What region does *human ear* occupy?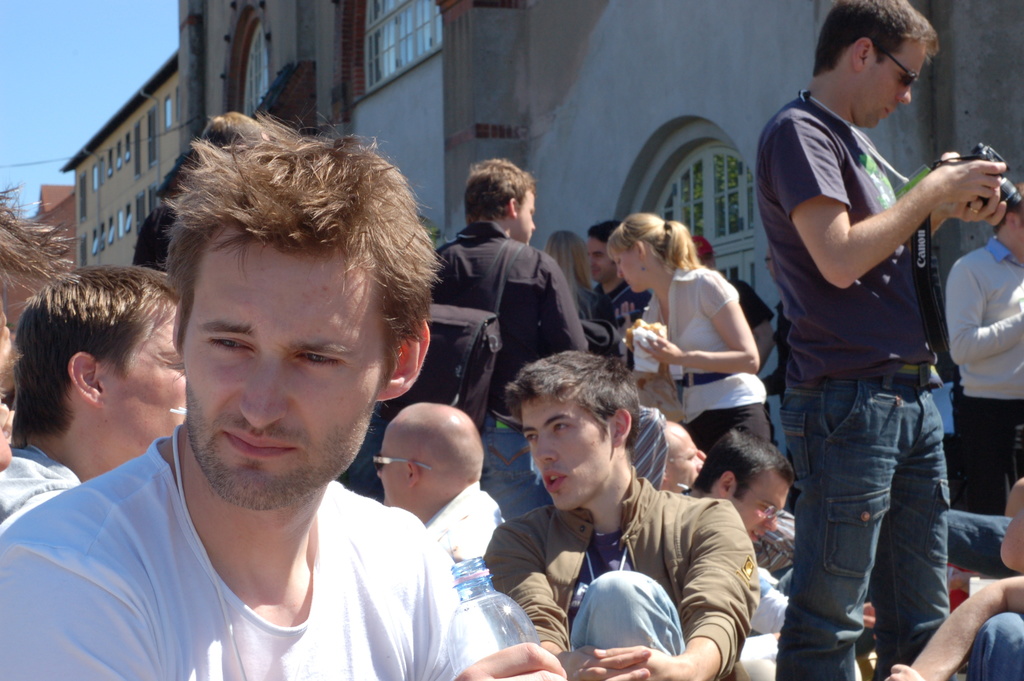
<box>68,350,105,411</box>.
